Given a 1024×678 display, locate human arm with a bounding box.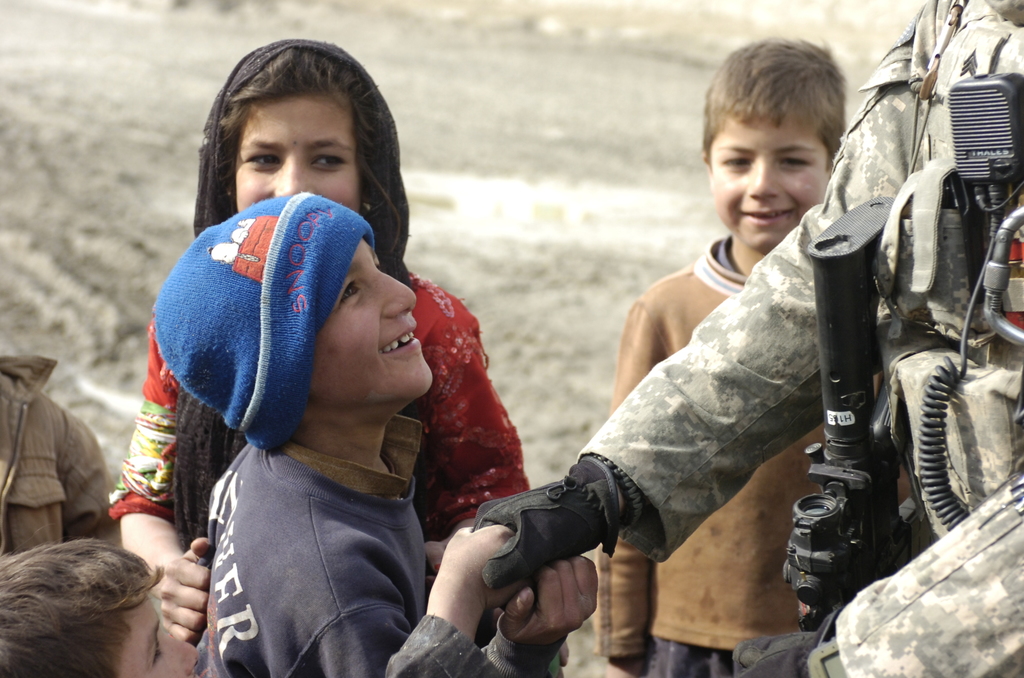
Located: select_region(105, 316, 215, 648).
